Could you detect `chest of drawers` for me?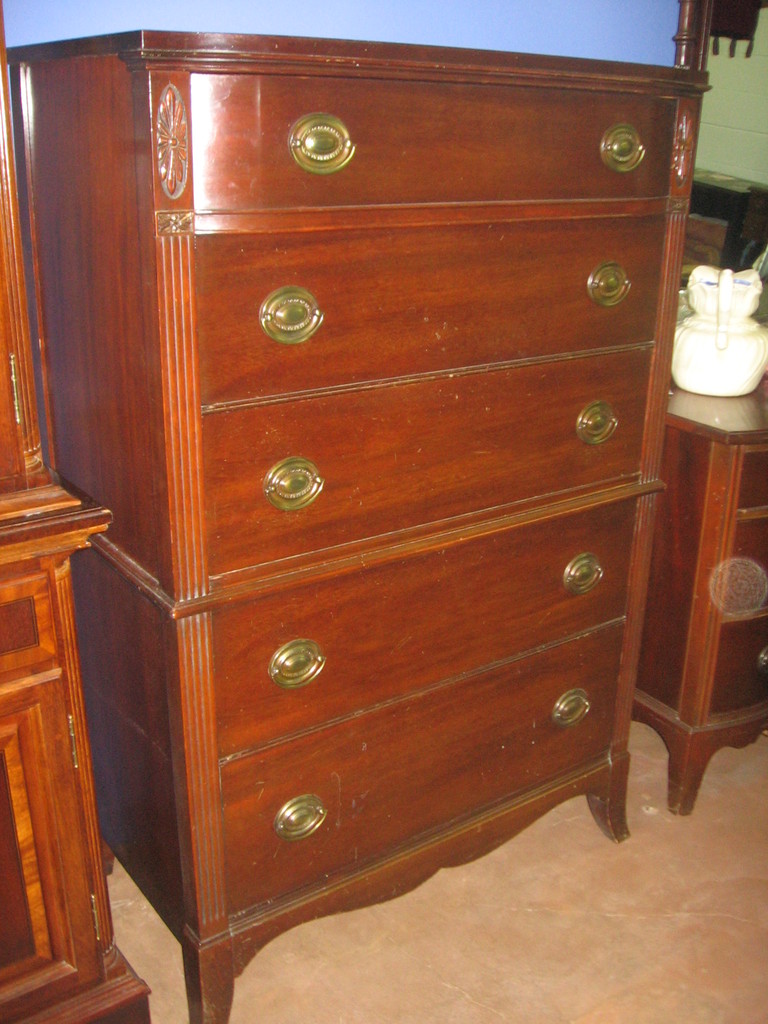
Detection result: [0, 125, 154, 1023].
